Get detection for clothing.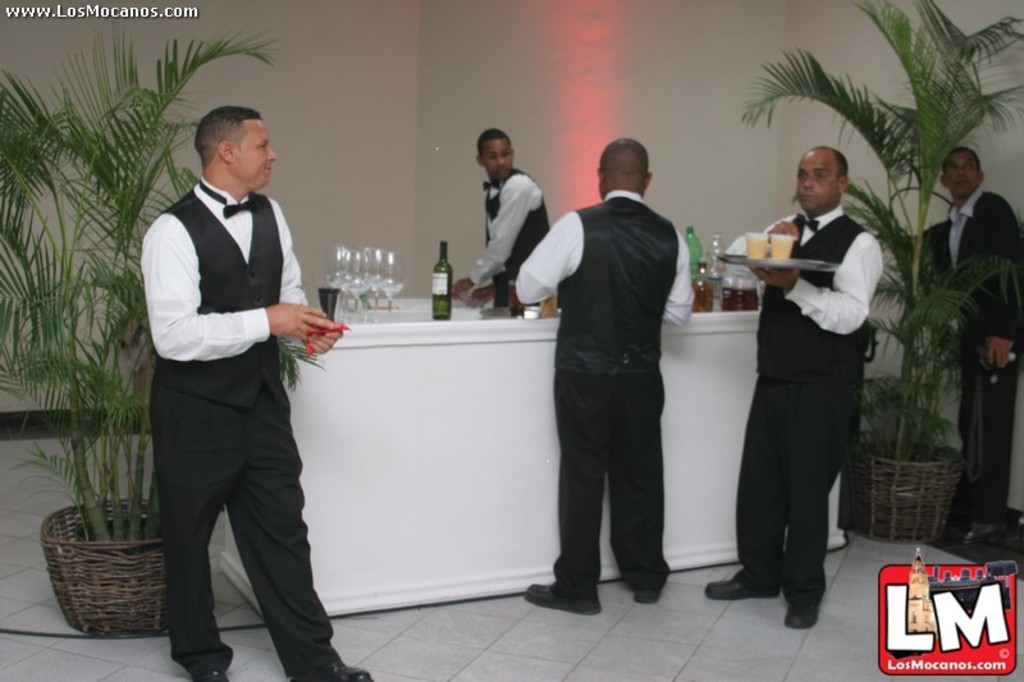
Detection: rect(468, 169, 553, 308).
